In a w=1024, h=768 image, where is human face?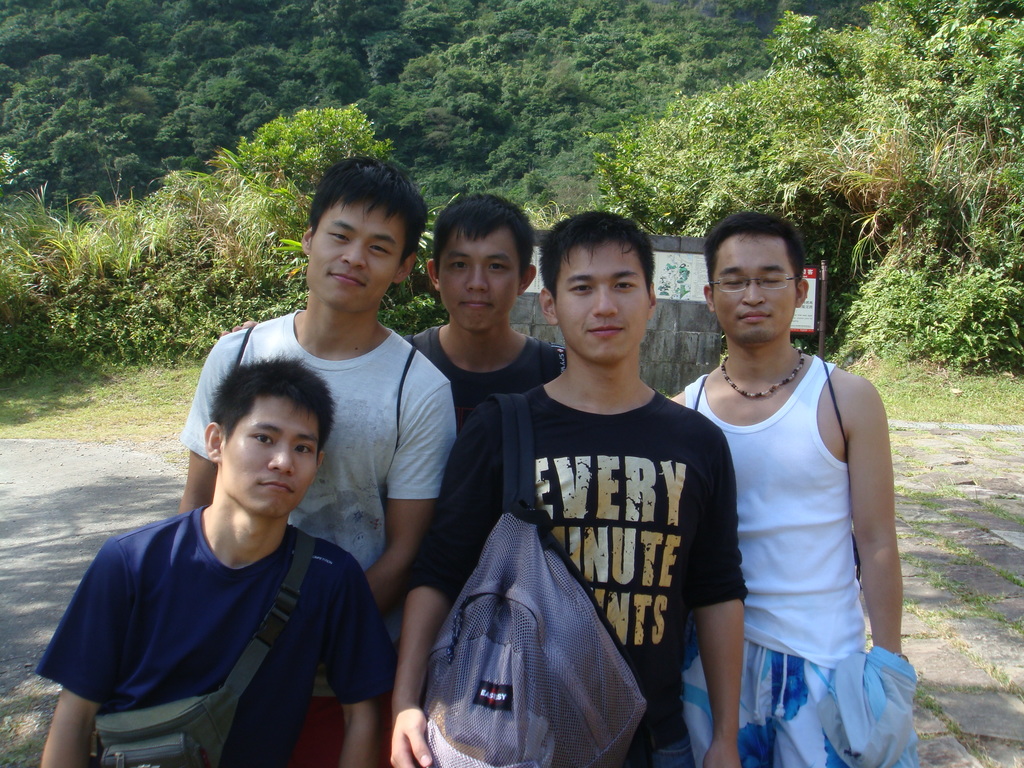
x1=435 y1=232 x2=521 y2=322.
